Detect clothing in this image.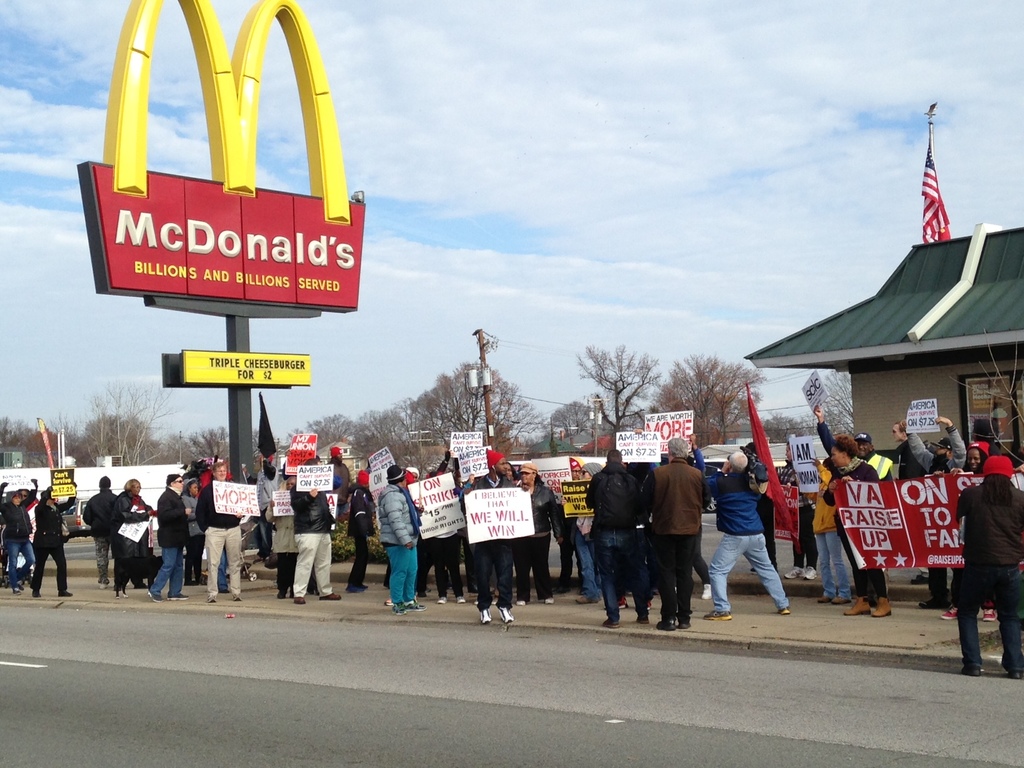
Detection: Rect(81, 483, 118, 582).
